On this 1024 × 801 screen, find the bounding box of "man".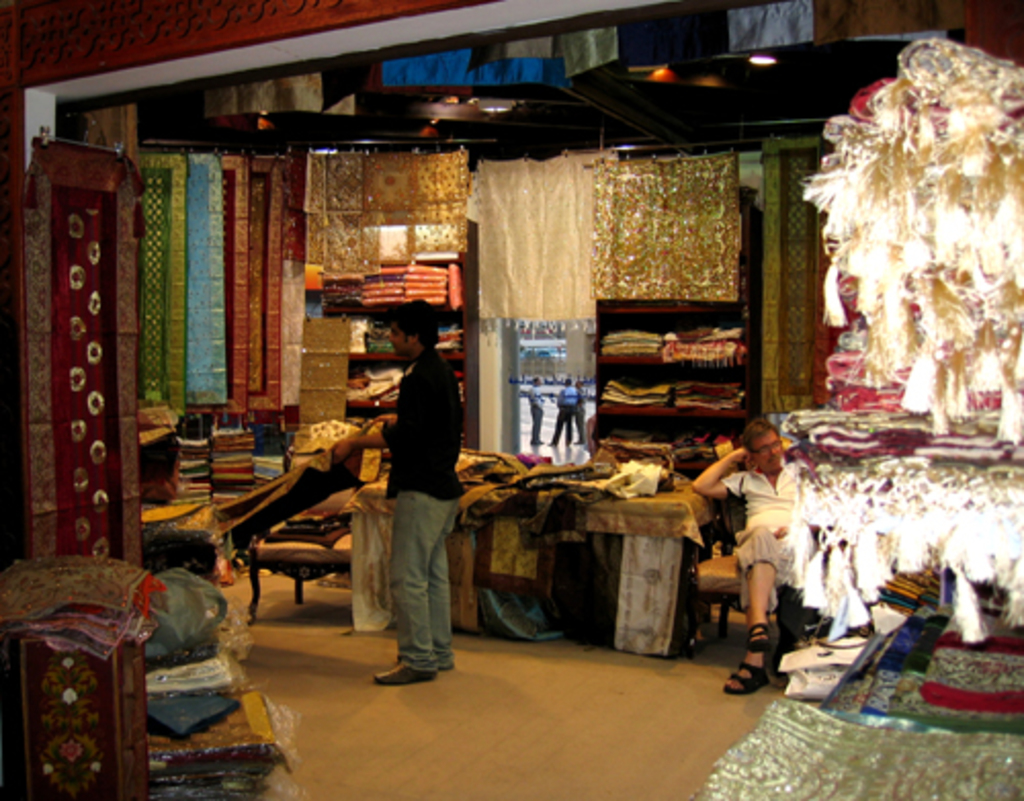
Bounding box: (565,373,592,451).
